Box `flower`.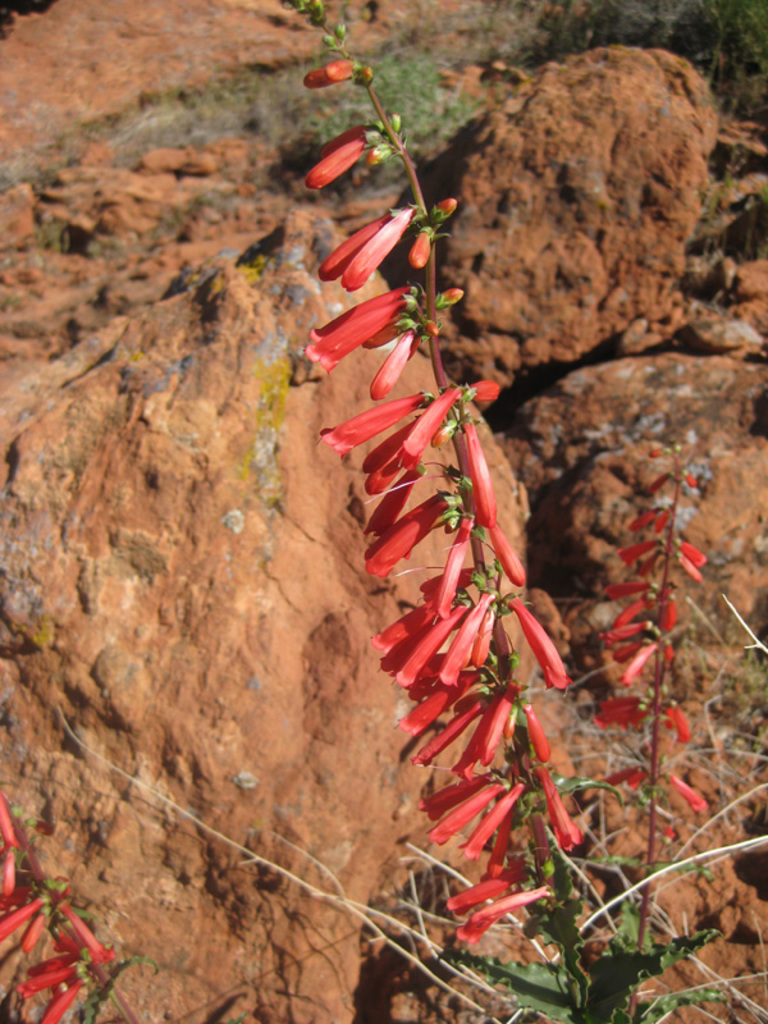
17/963/79/1000.
